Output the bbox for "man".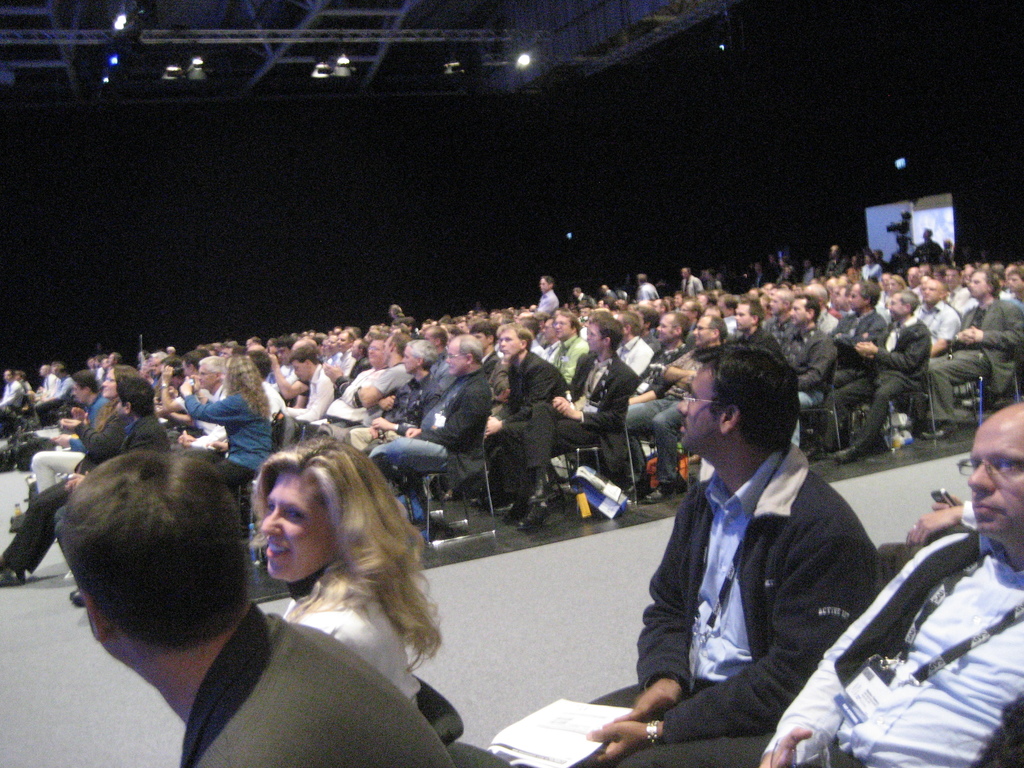
<region>14, 367, 33, 397</region>.
